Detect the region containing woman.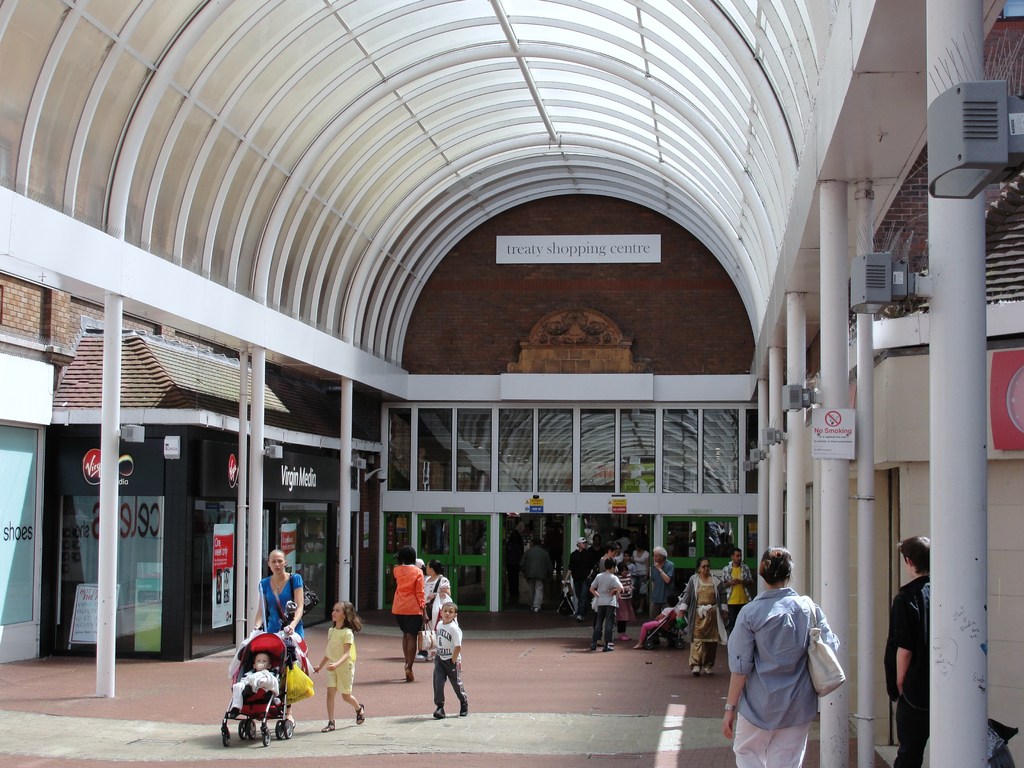
388/547/428/683.
